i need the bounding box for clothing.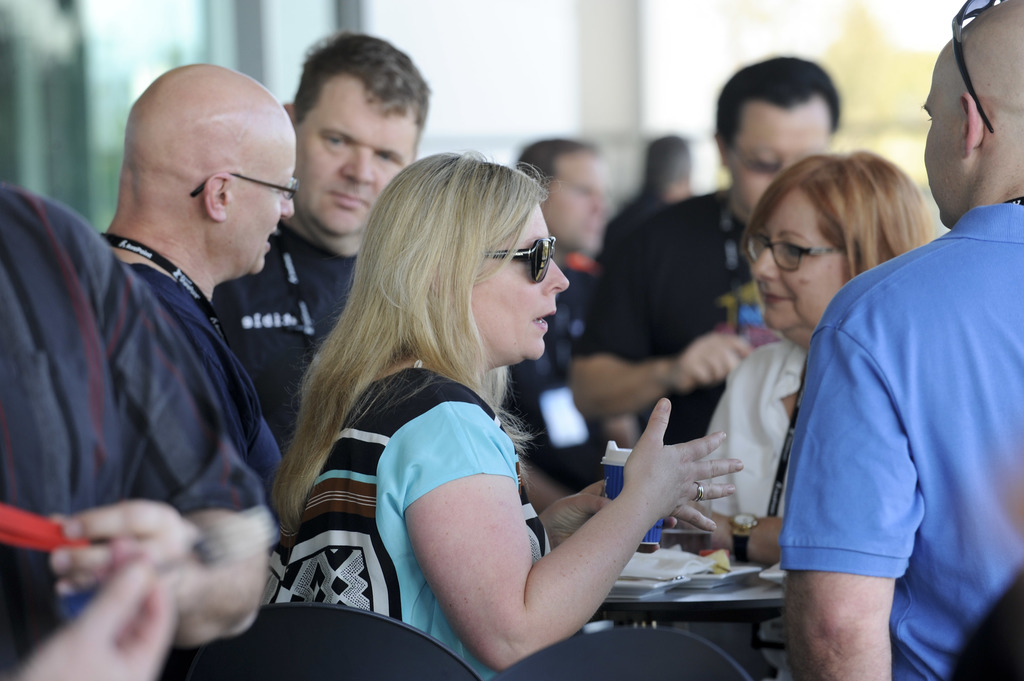
Here it is: locate(121, 260, 280, 501).
